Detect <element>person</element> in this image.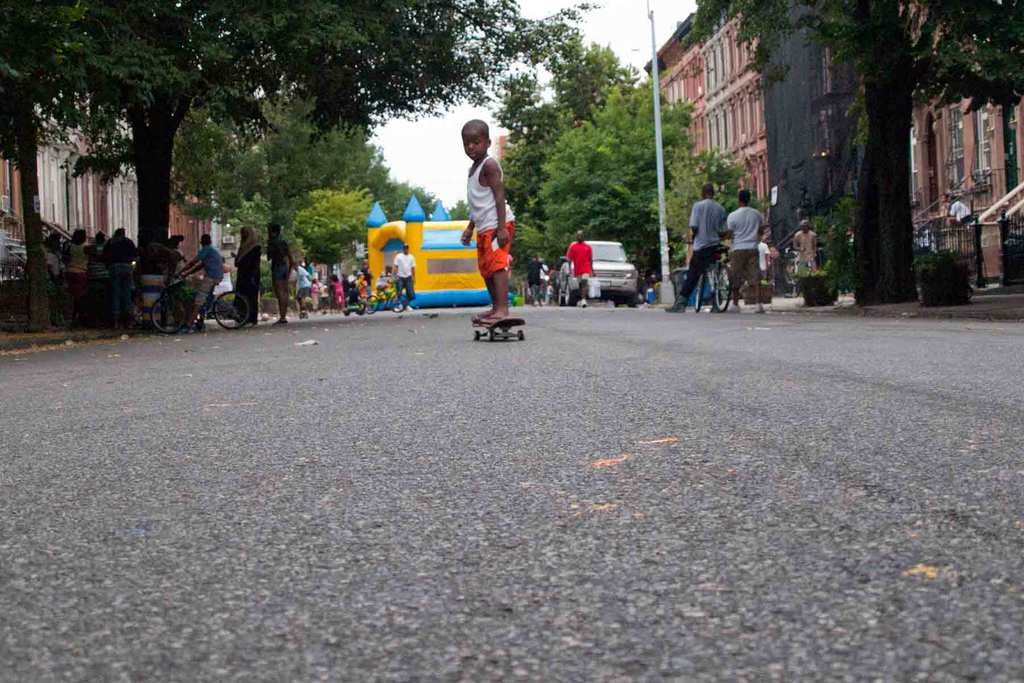
Detection: locate(791, 215, 819, 273).
